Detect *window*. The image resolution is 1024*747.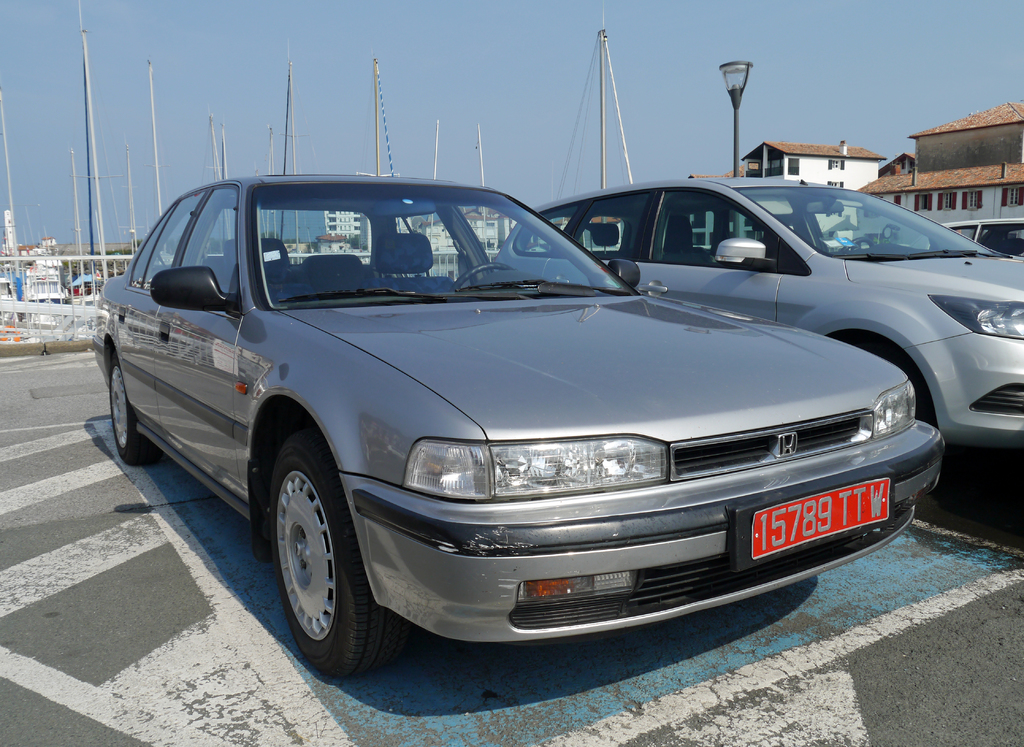
select_region(788, 157, 800, 174).
